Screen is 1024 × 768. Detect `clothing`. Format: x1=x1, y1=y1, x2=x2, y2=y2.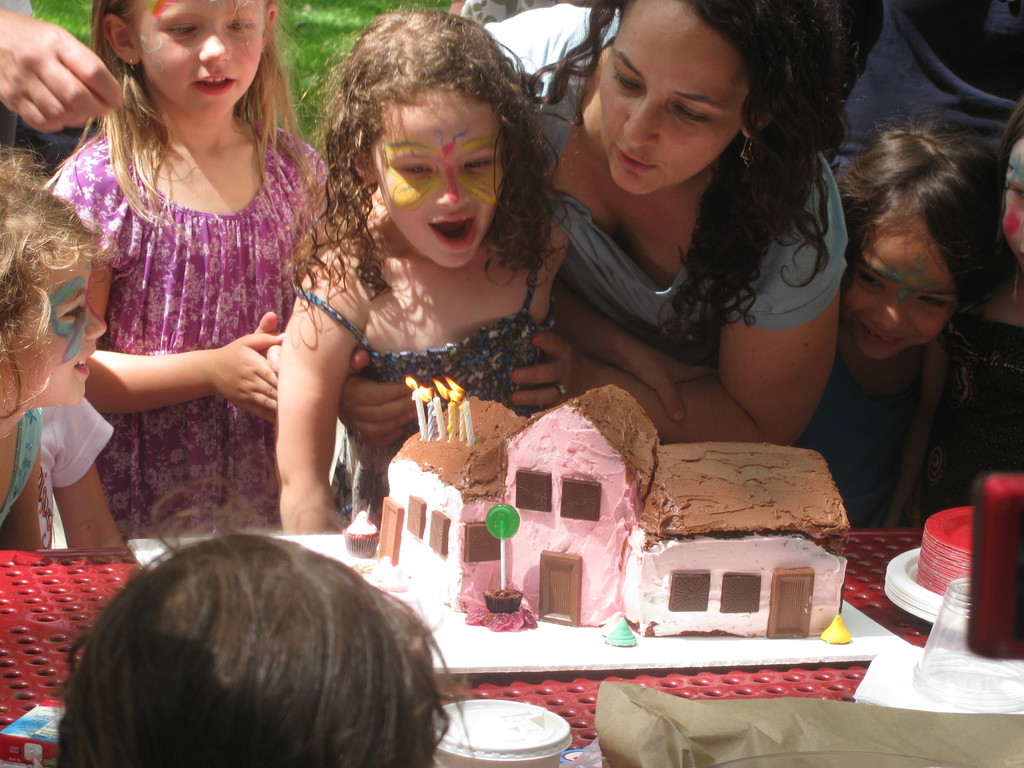
x1=452, y1=0, x2=614, y2=88.
